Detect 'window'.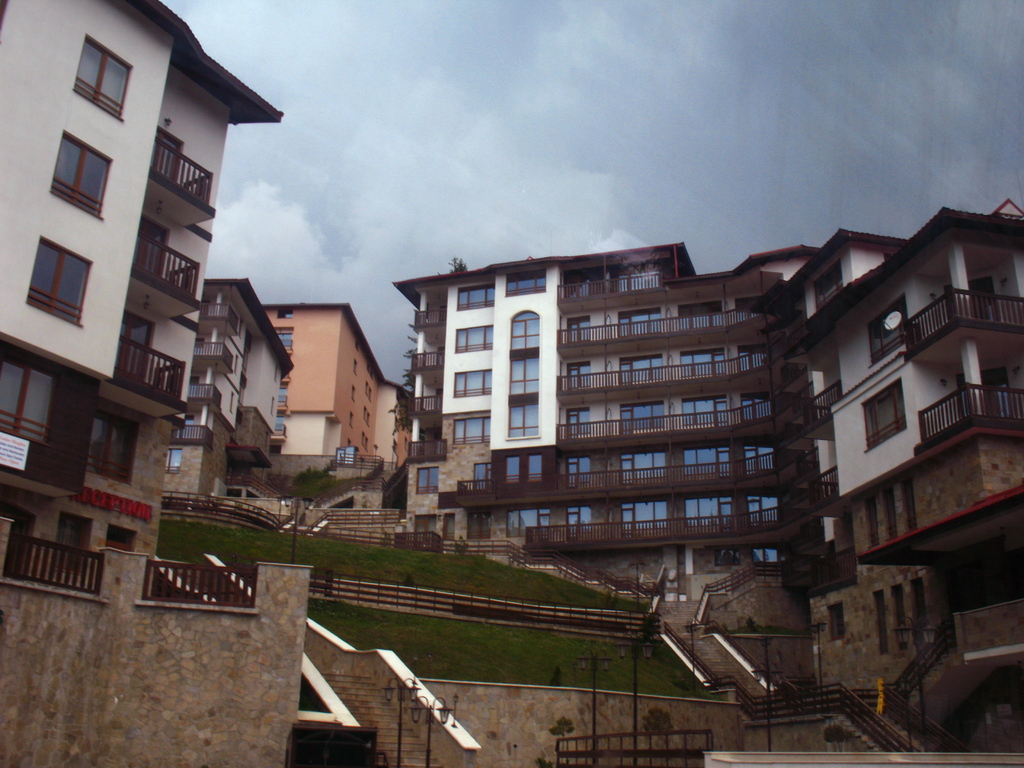
Detected at rect(560, 403, 593, 439).
